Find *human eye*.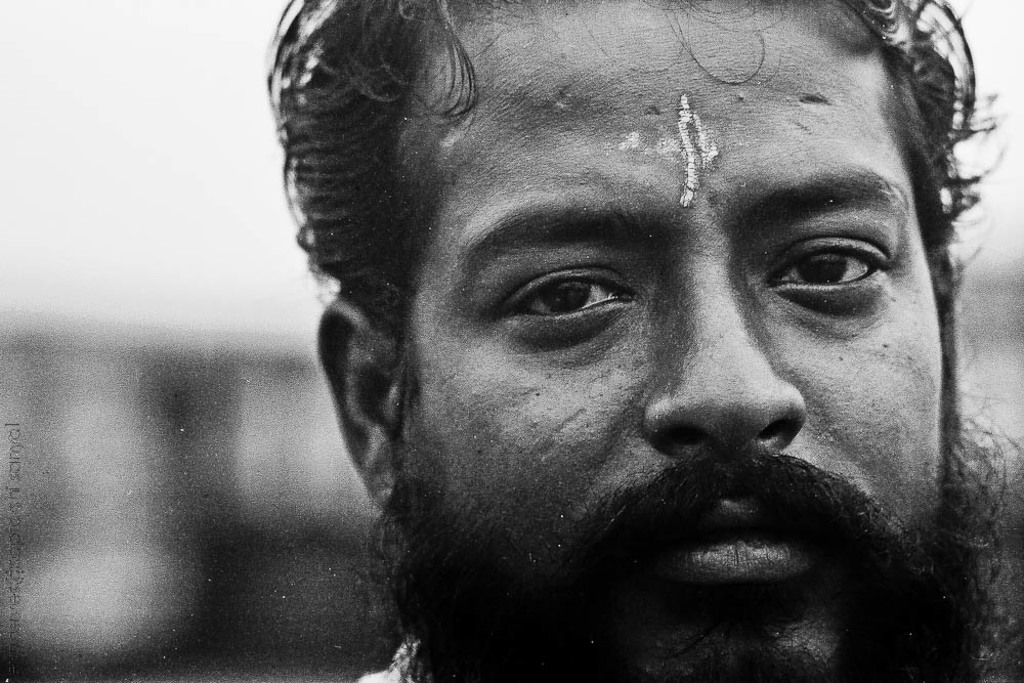
bbox(764, 231, 900, 309).
